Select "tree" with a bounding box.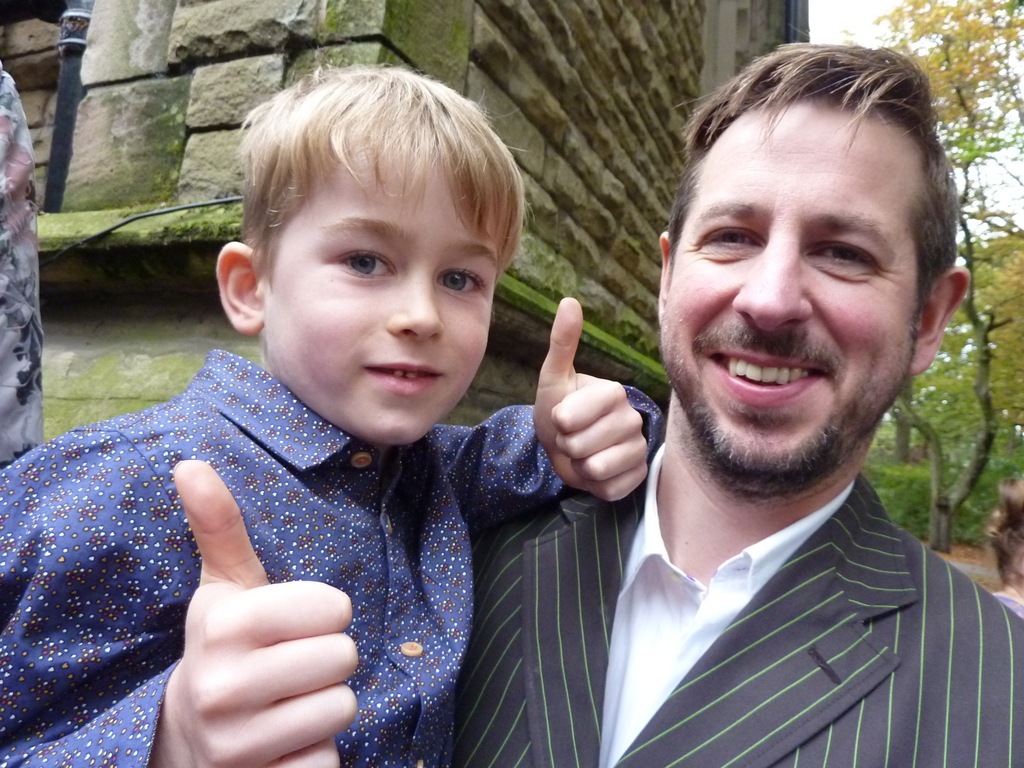
852,237,1020,564.
